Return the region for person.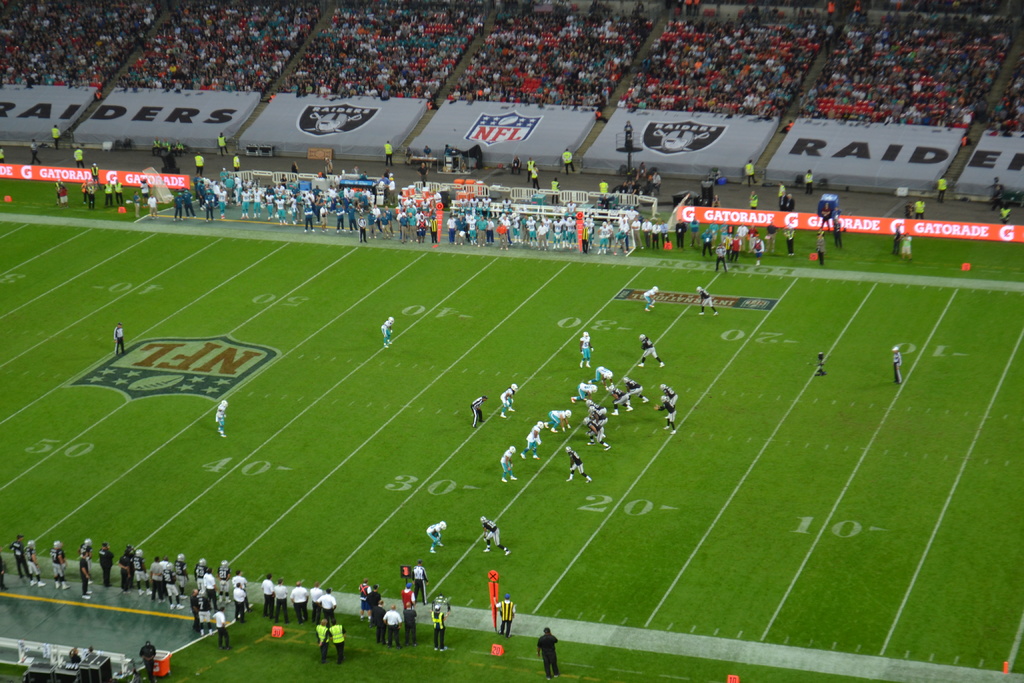
184/188/196/217.
